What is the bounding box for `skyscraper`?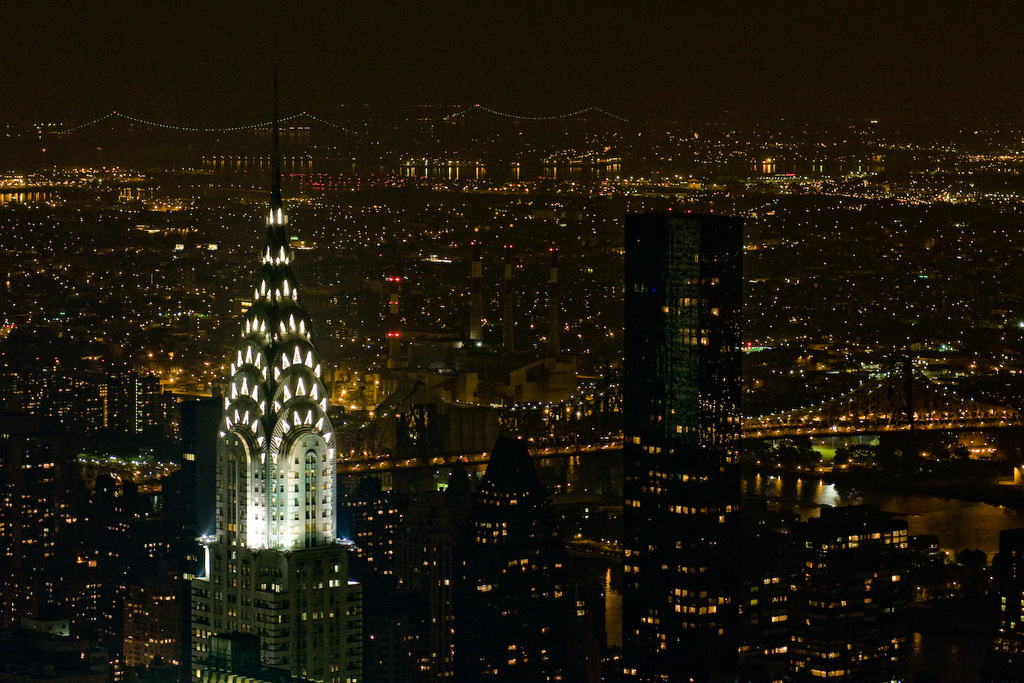
BBox(624, 212, 747, 682).
